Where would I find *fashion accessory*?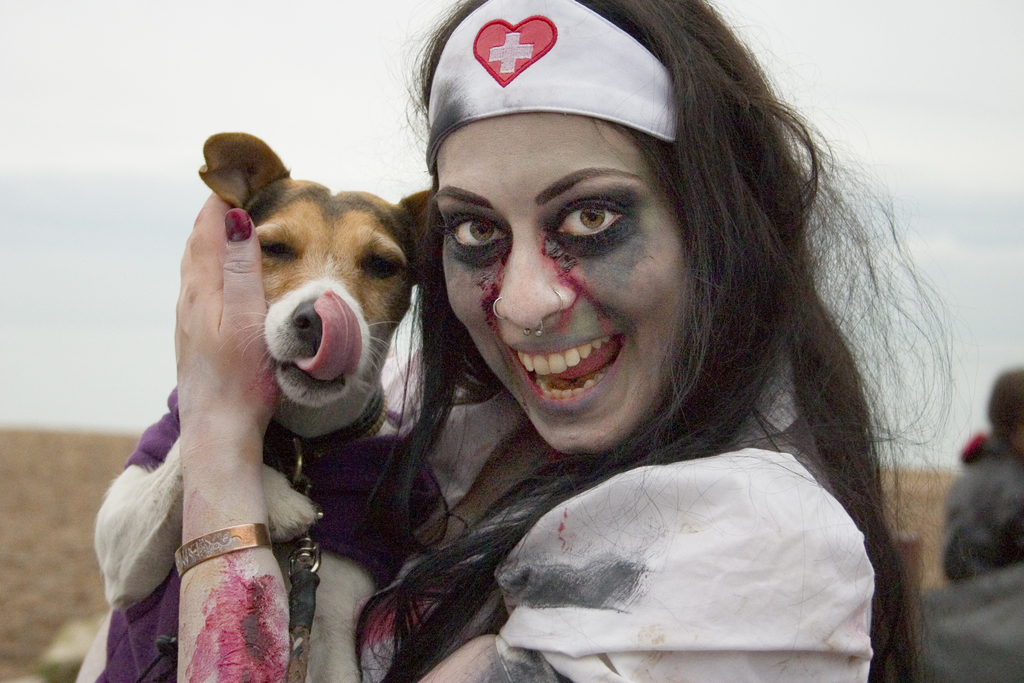
At detection(225, 211, 254, 241).
